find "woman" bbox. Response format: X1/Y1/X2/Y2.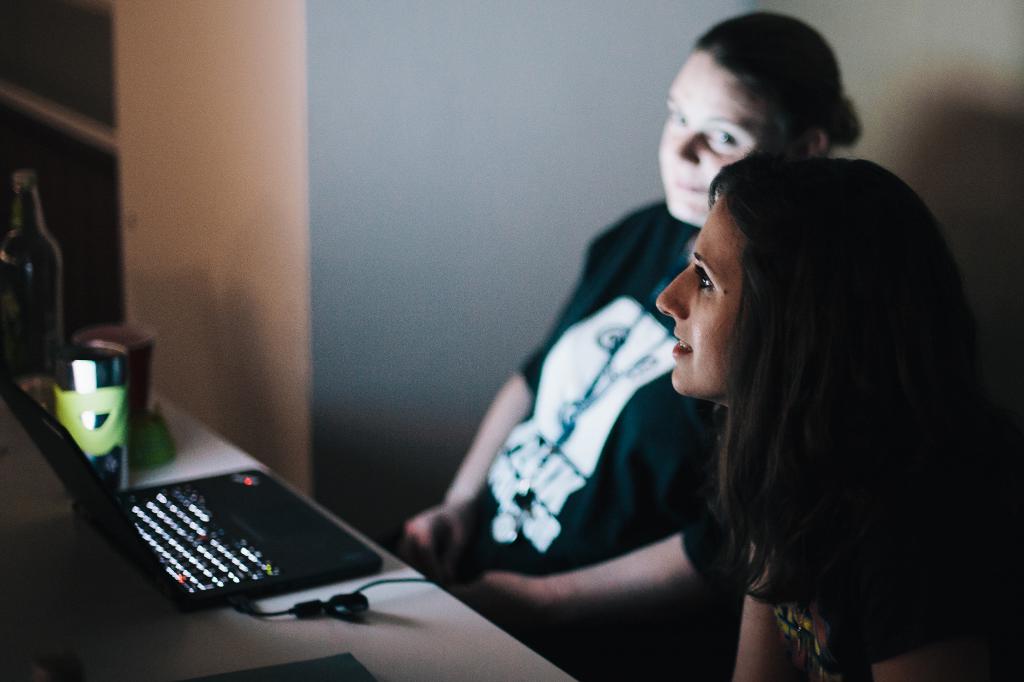
648/153/1023/681.
